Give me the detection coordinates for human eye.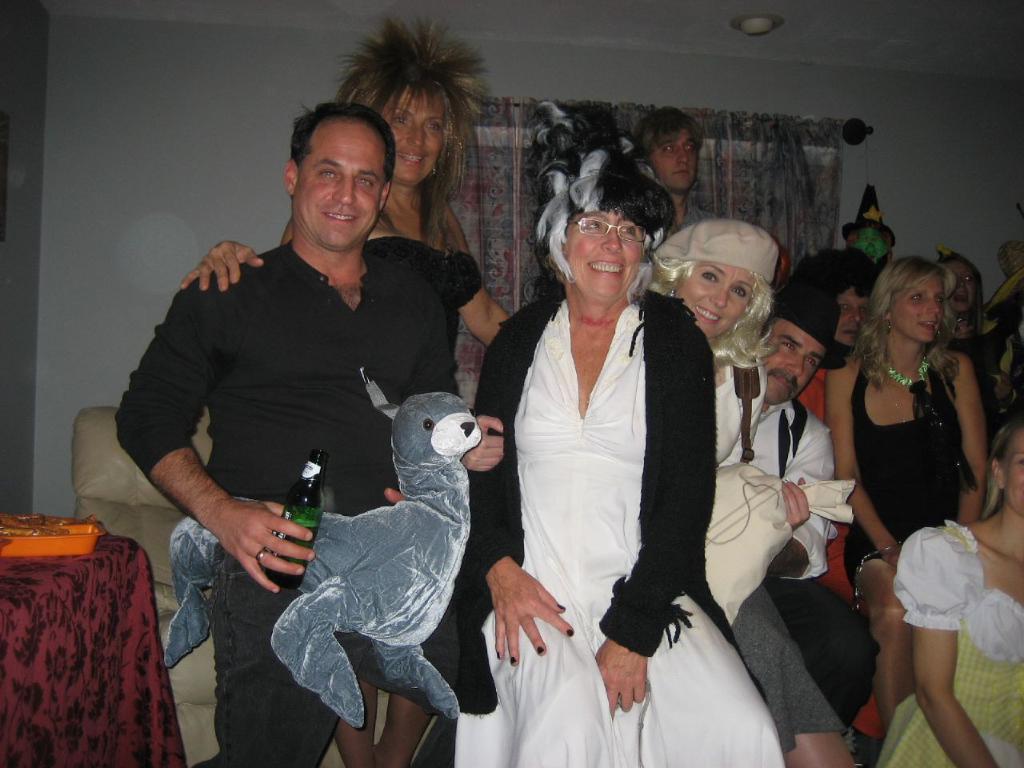
bbox(319, 163, 338, 181).
